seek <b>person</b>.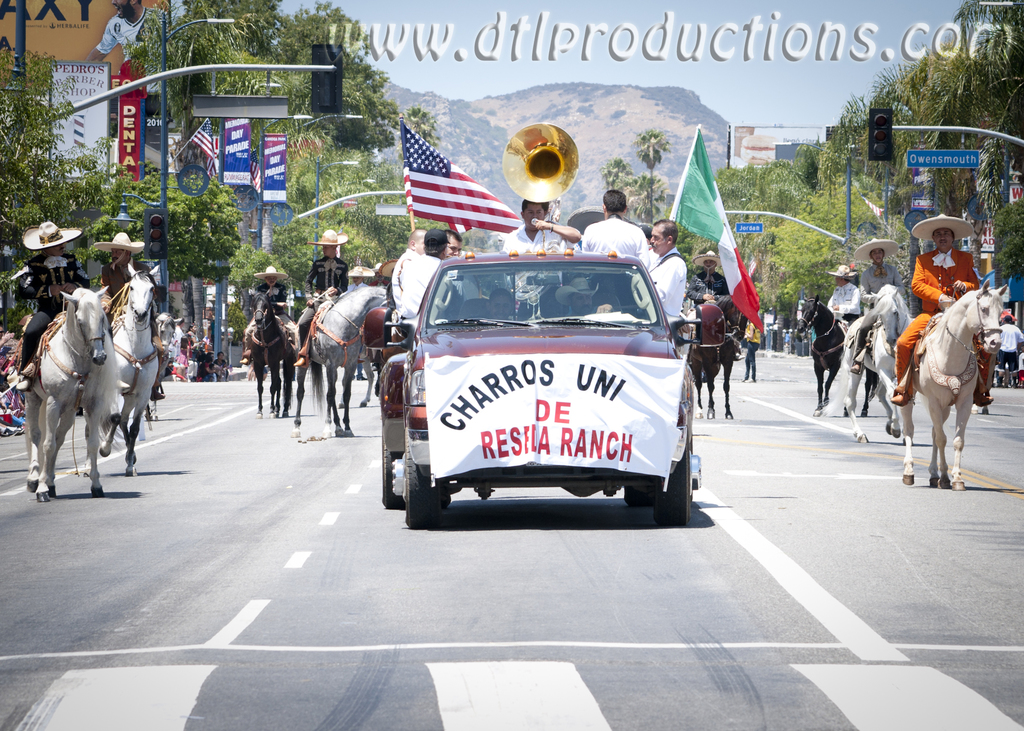
686/246/744/361.
